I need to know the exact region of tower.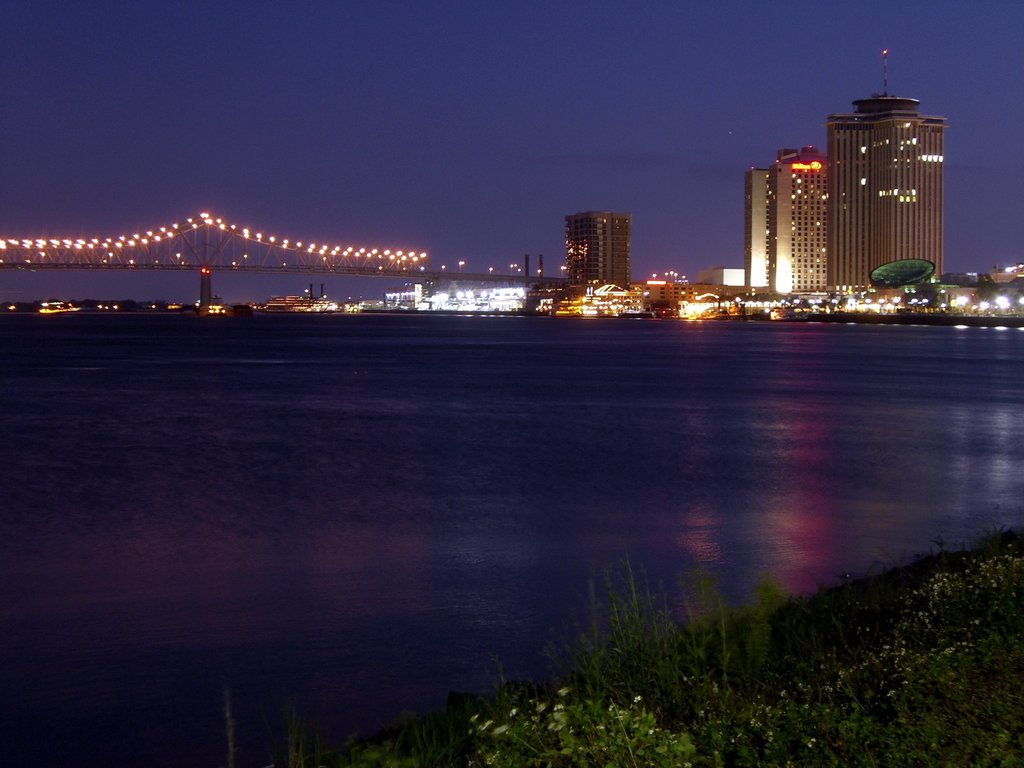
Region: [x1=823, y1=47, x2=941, y2=291].
